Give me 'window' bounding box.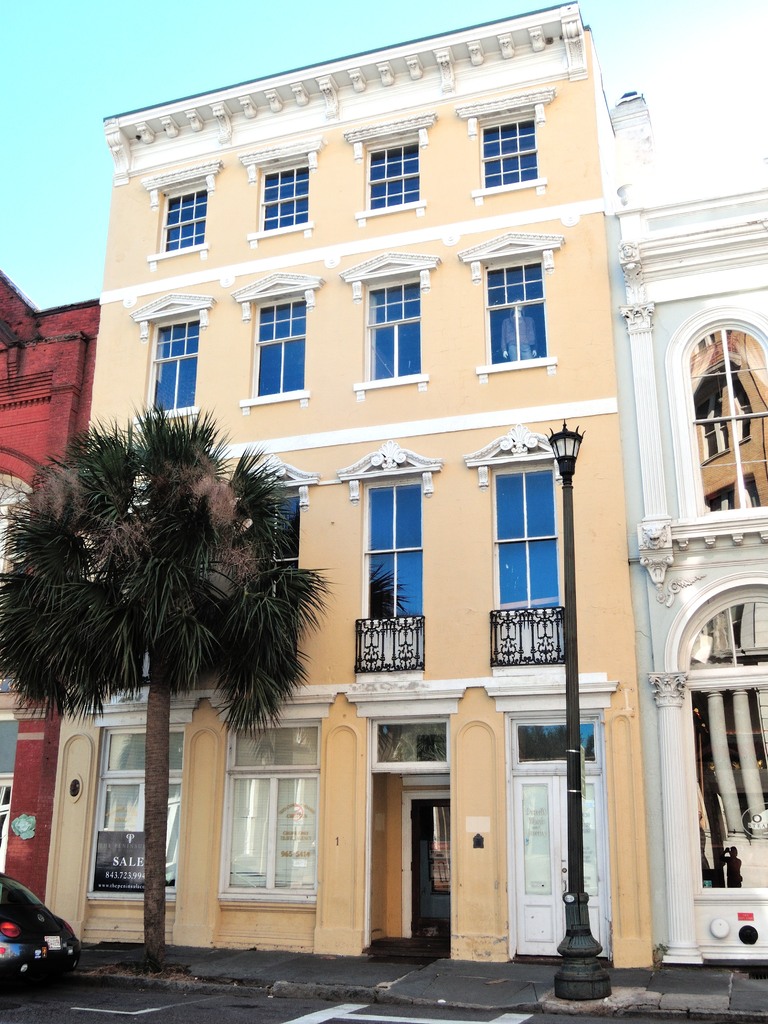
[149, 316, 198, 406].
